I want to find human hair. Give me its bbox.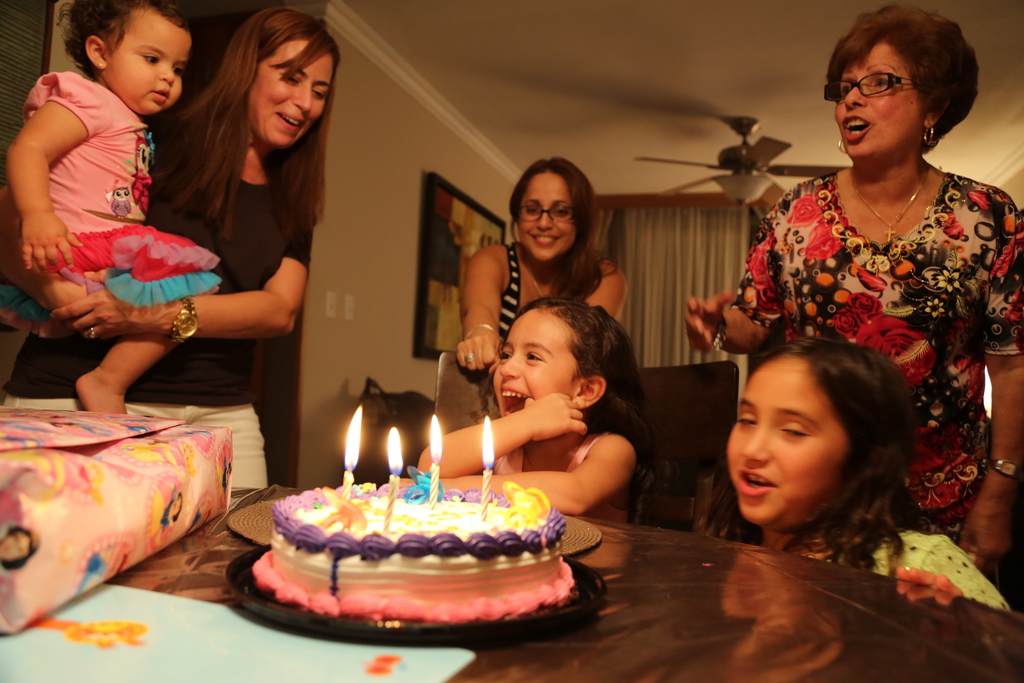
<bbox>829, 2, 977, 142</bbox>.
